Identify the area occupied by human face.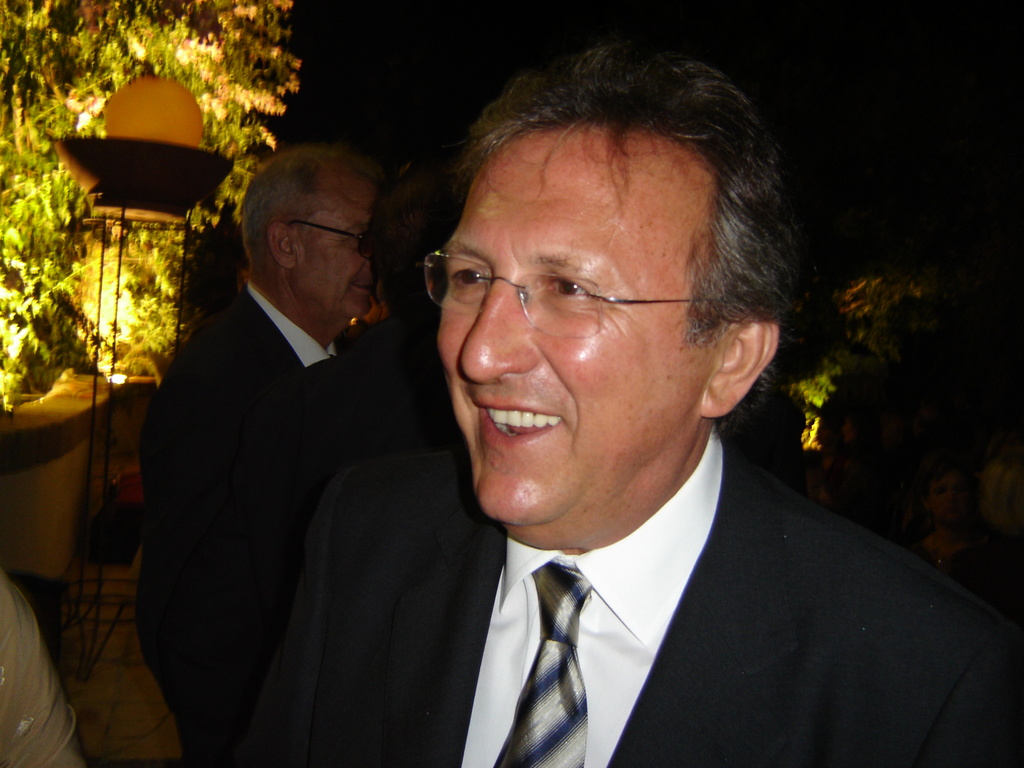
Area: (433, 131, 707, 547).
